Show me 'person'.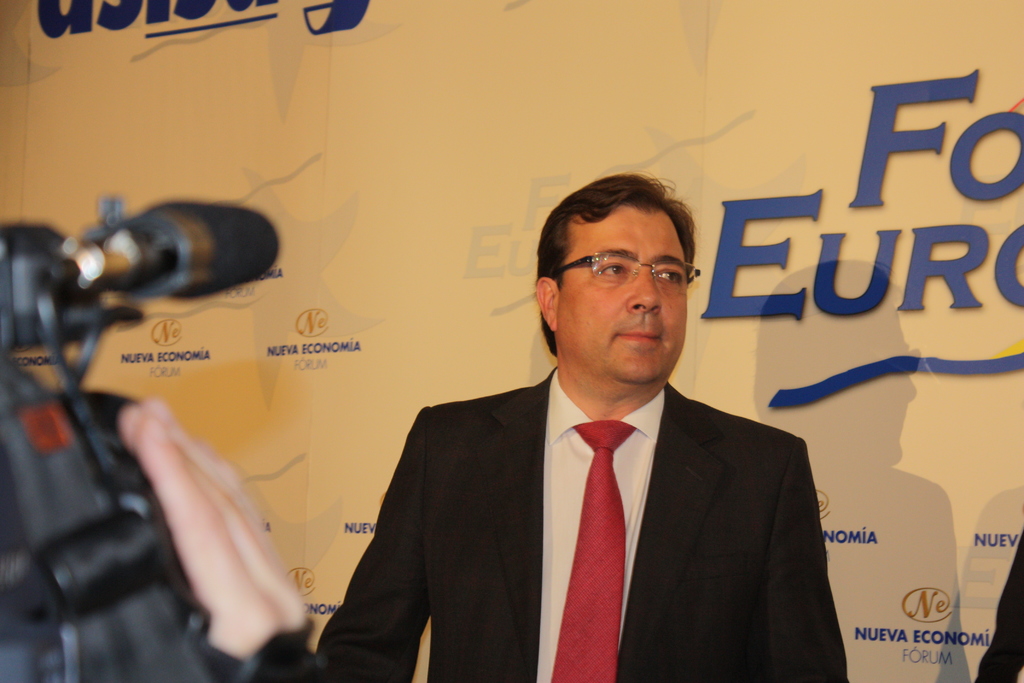
'person' is here: (318,172,853,682).
